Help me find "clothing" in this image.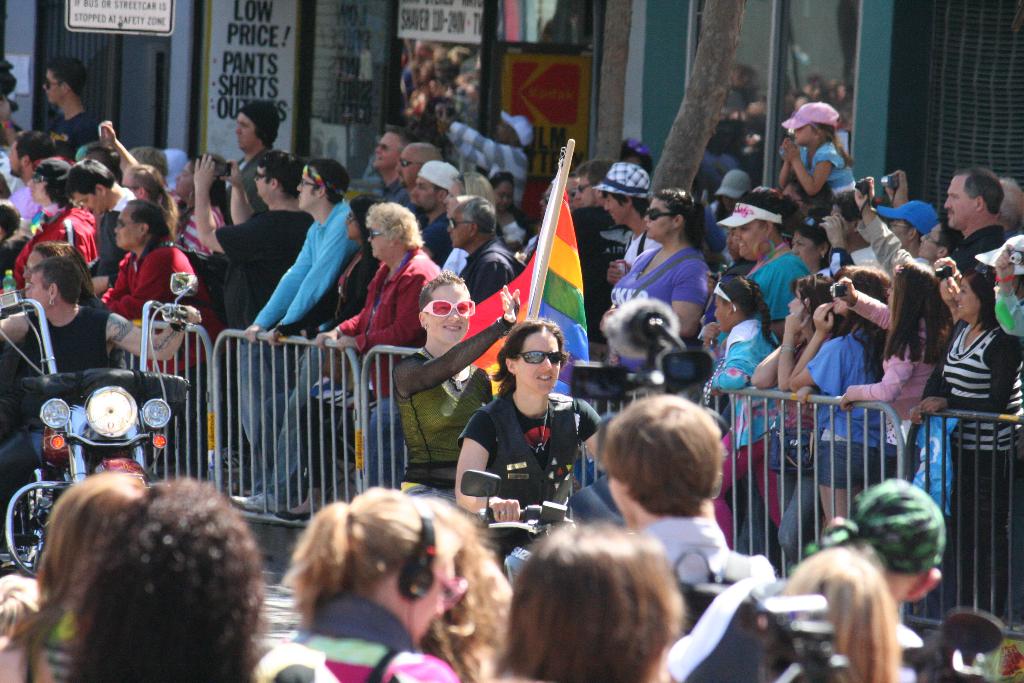
Found it: bbox=[456, 397, 598, 555].
